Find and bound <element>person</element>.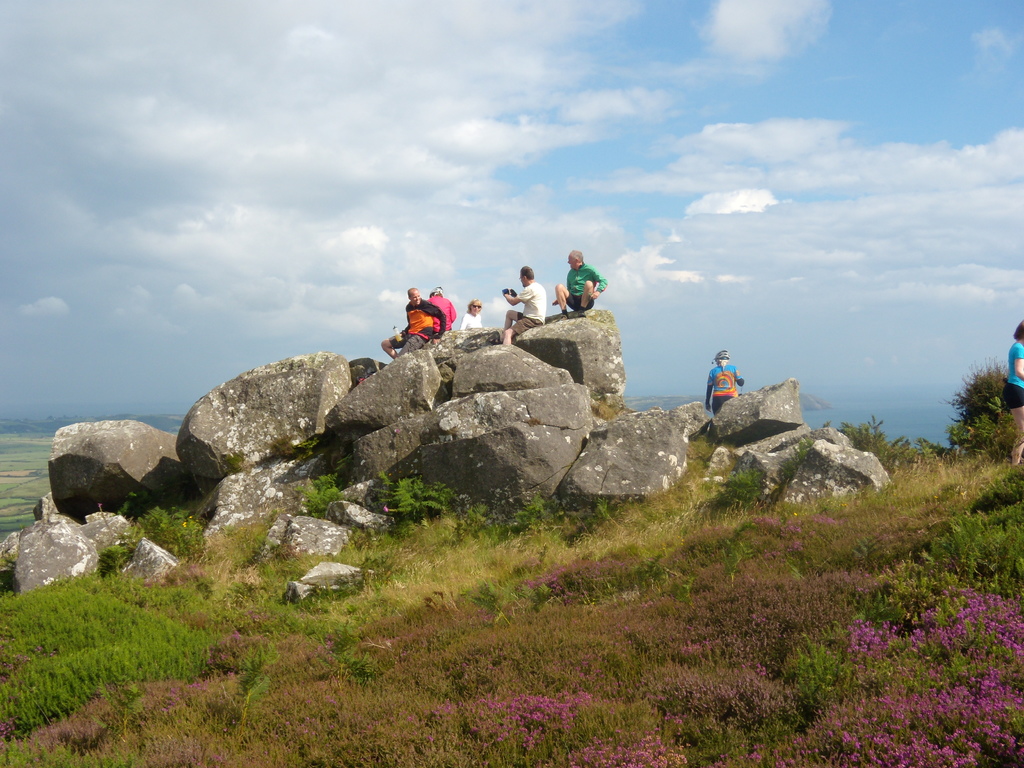
Bound: (502, 267, 543, 346).
